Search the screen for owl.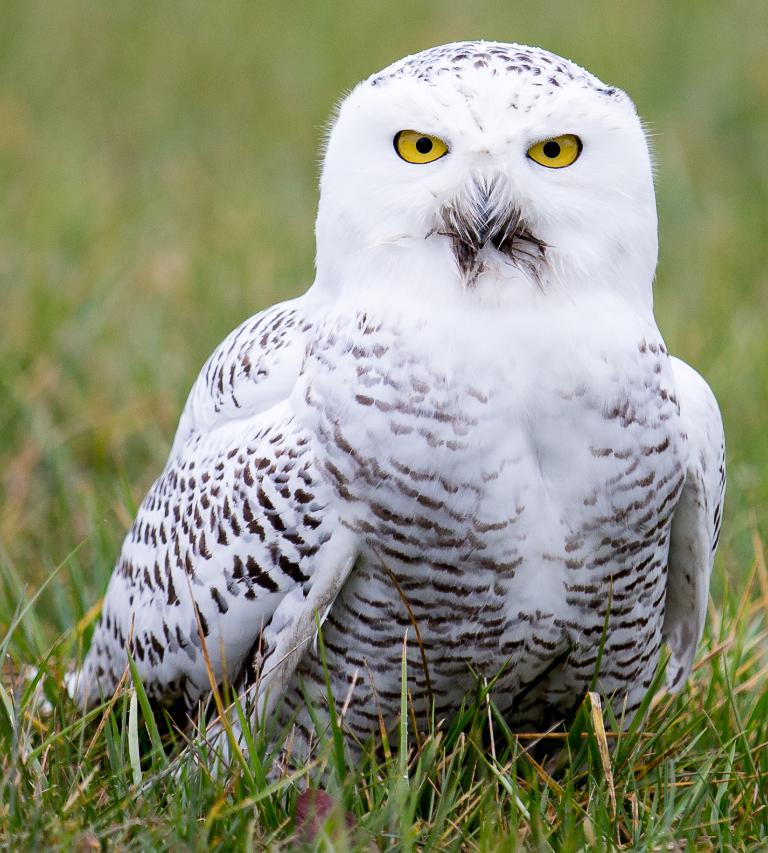
Found at BBox(81, 38, 729, 777).
